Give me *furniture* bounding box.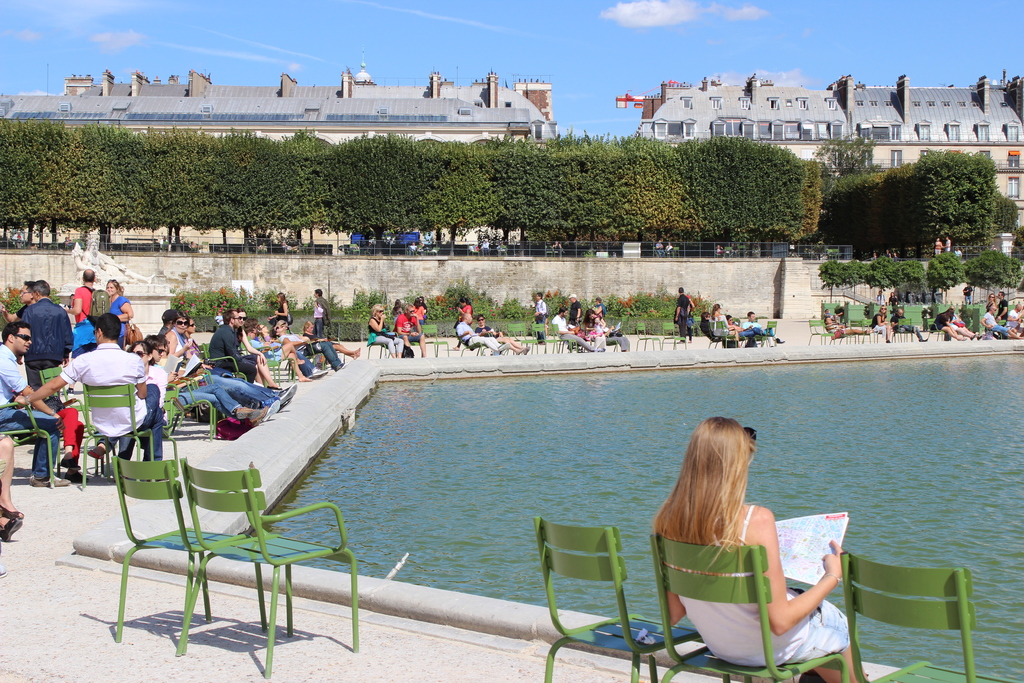
<box>840,552,1018,682</box>.
